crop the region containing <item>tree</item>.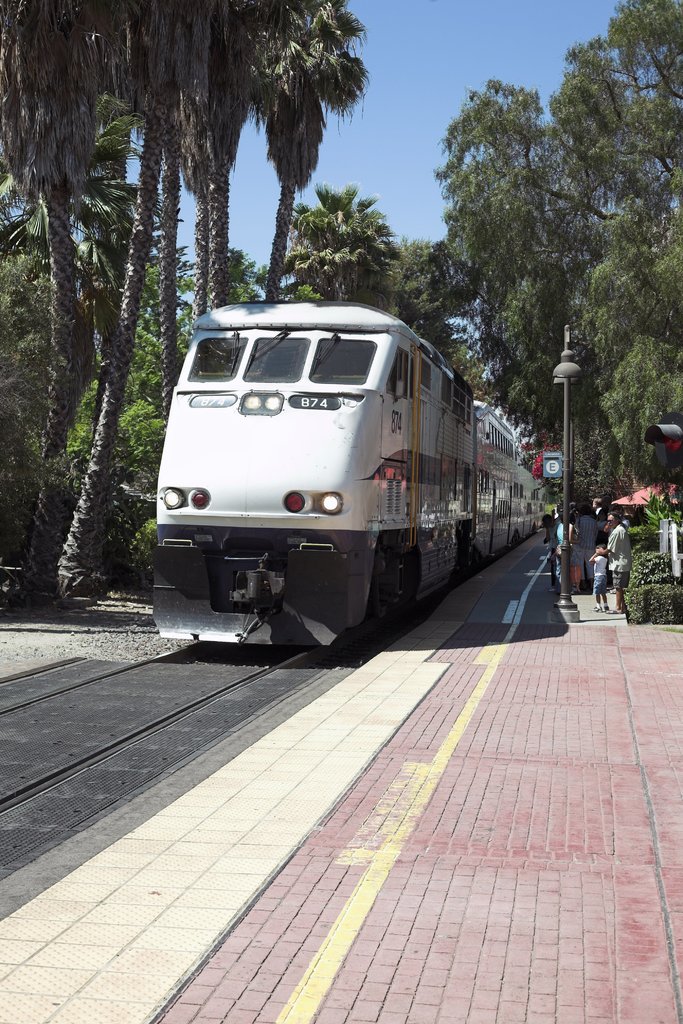
Crop region: pyautogui.locateOnScreen(465, 206, 674, 493).
